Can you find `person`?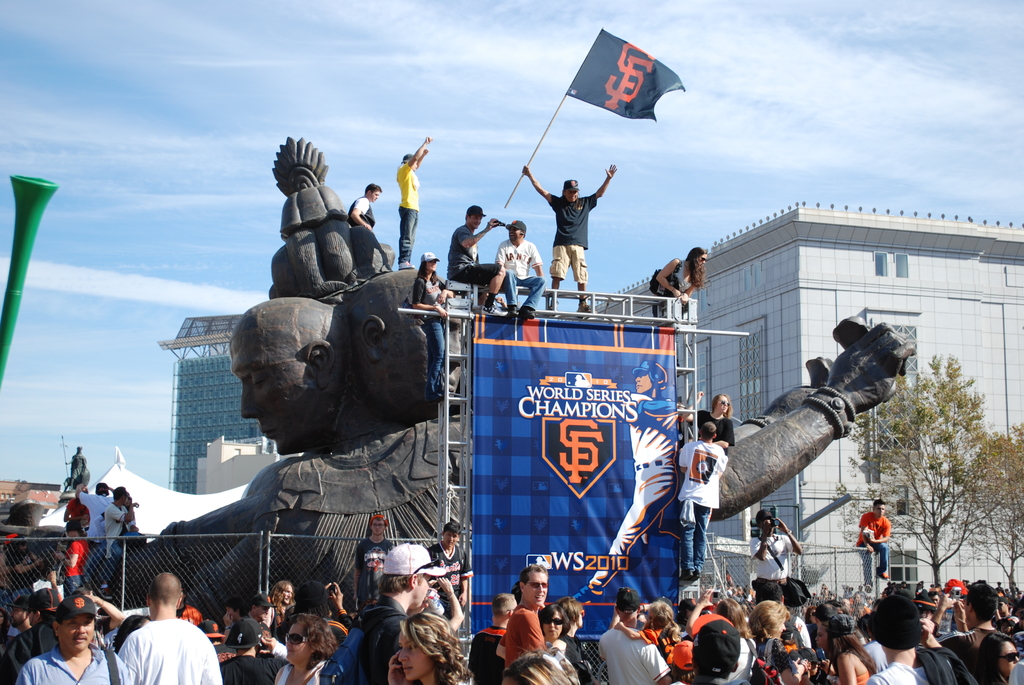
Yes, bounding box: 395 135 431 268.
